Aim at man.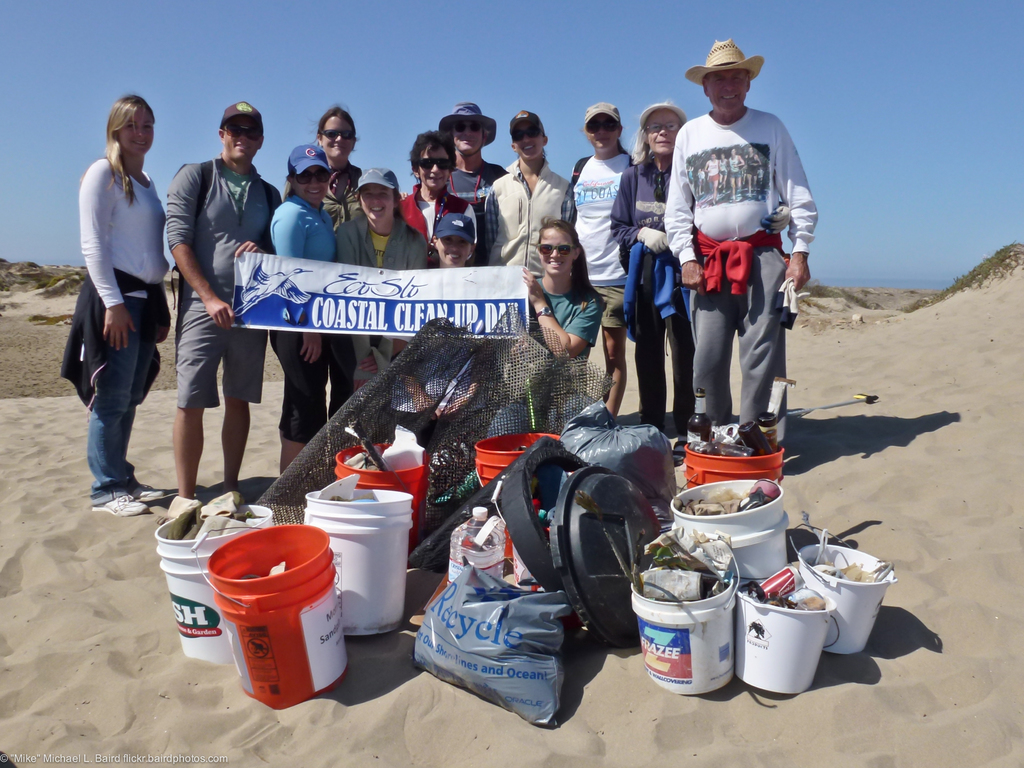
Aimed at {"left": 442, "top": 102, "right": 508, "bottom": 273}.
